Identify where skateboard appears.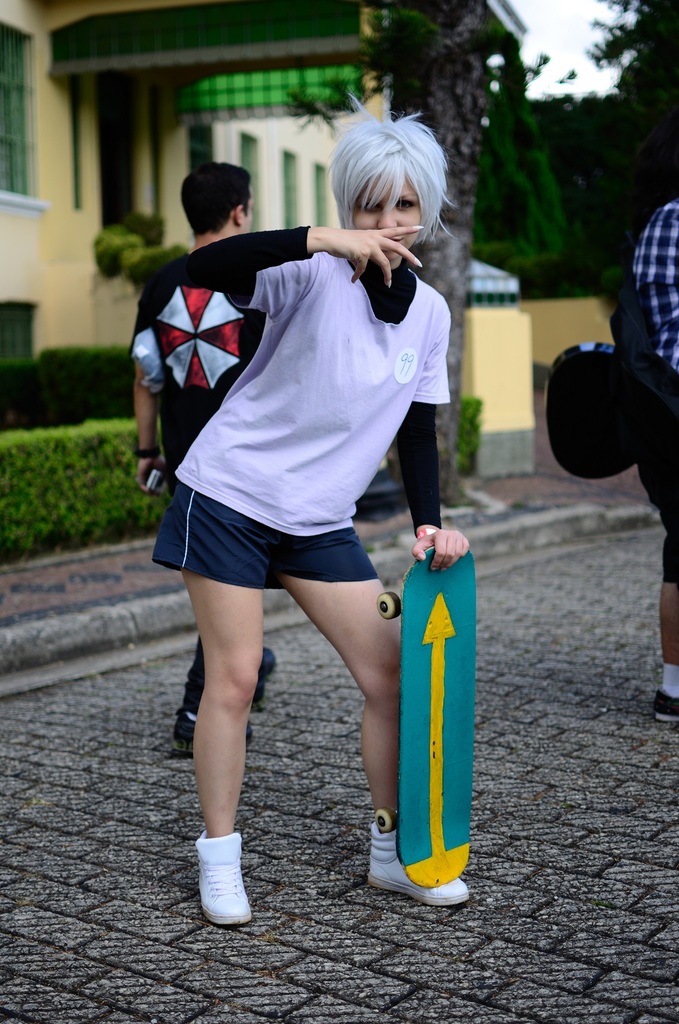
Appears at {"x1": 389, "y1": 572, "x2": 477, "y2": 917}.
